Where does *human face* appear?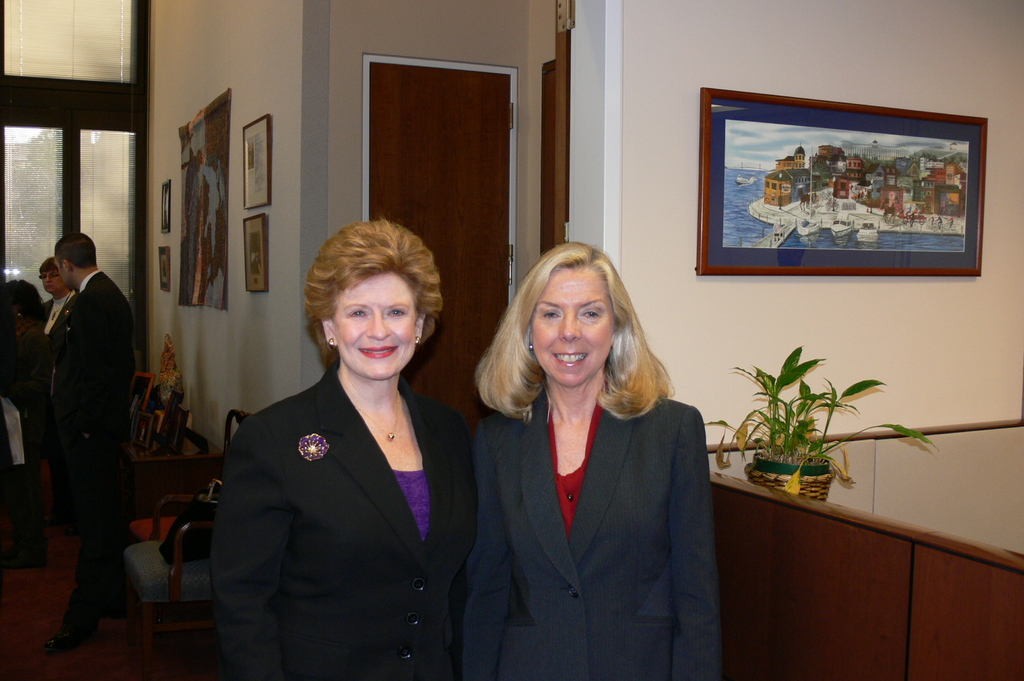
Appears at detection(532, 269, 614, 389).
